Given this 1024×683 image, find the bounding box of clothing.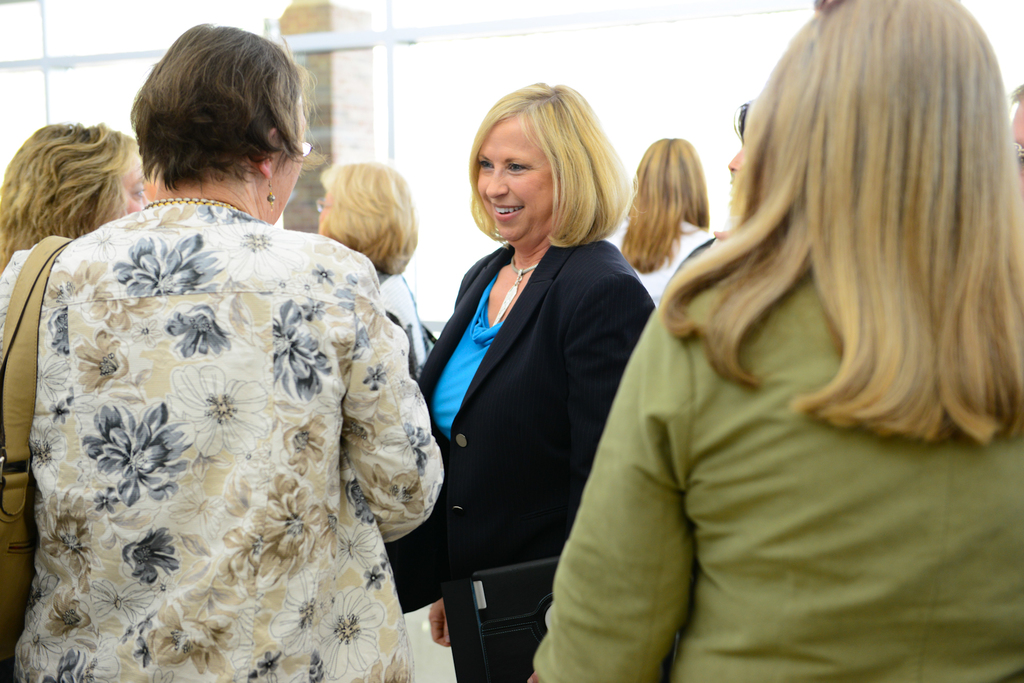
region(531, 253, 1023, 682).
